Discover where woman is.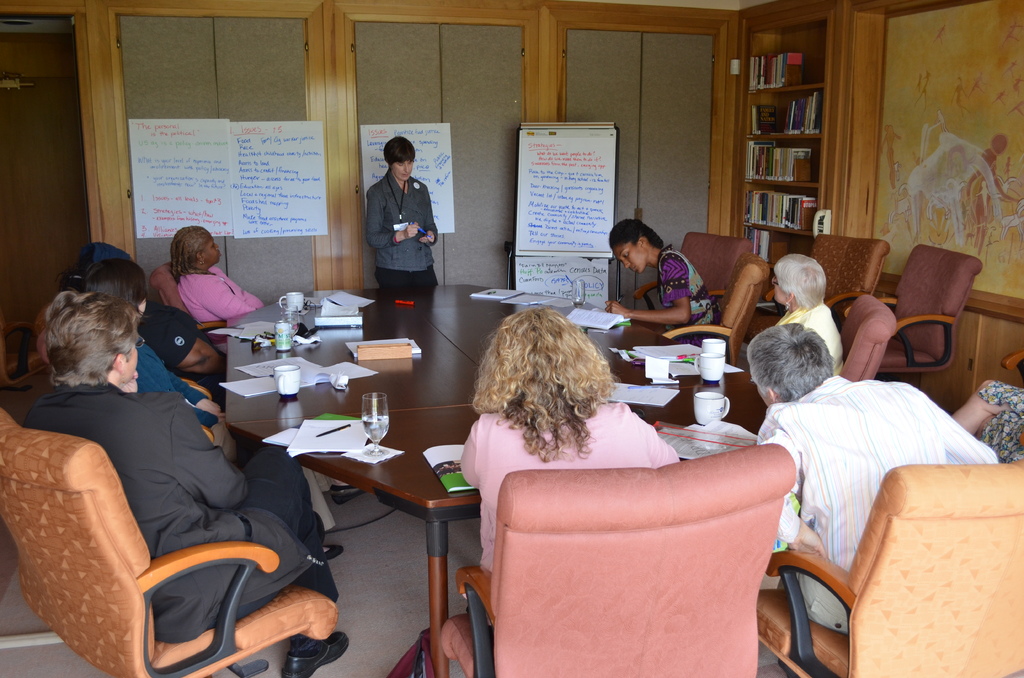
Discovered at [x1=30, y1=289, x2=350, y2=677].
